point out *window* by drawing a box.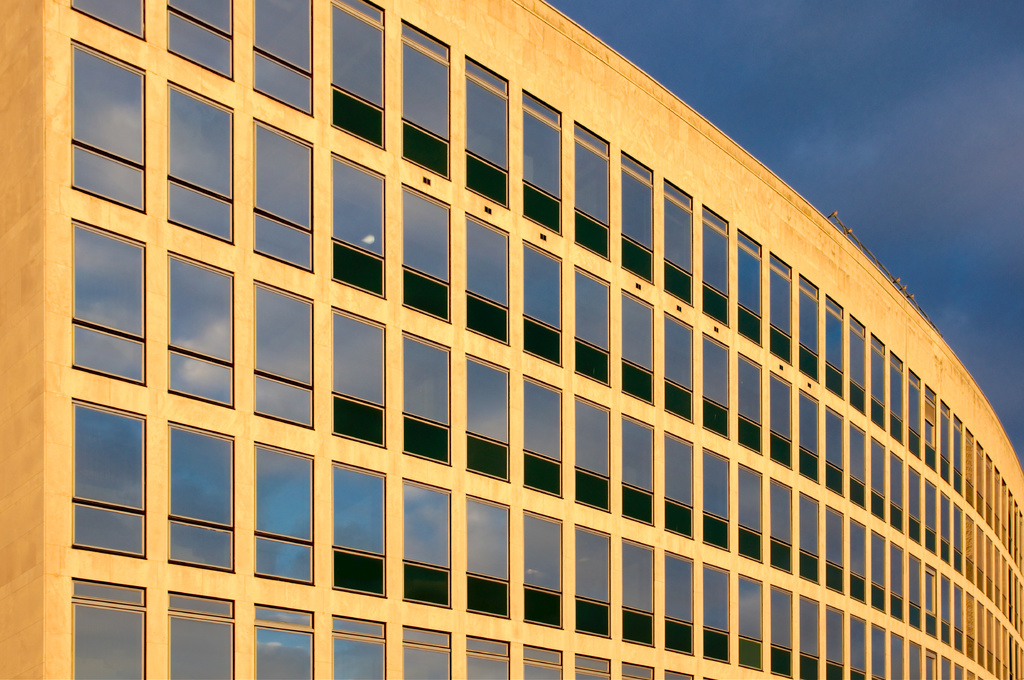
x1=955 y1=581 x2=967 y2=656.
